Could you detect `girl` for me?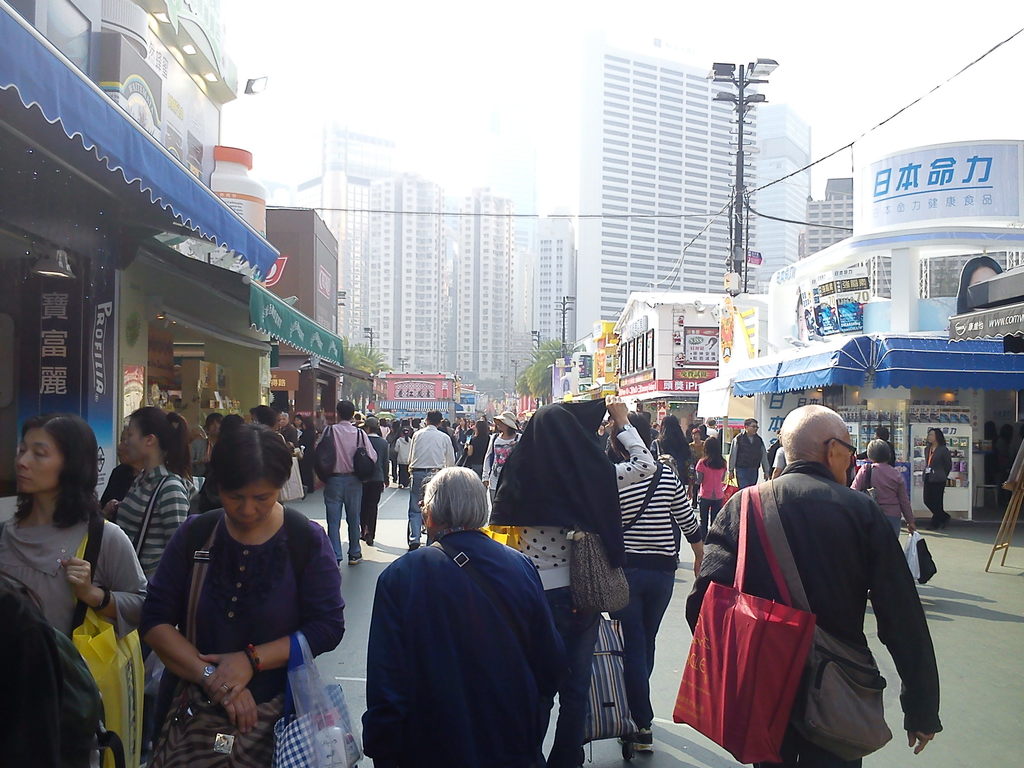
Detection result: region(394, 428, 412, 487).
